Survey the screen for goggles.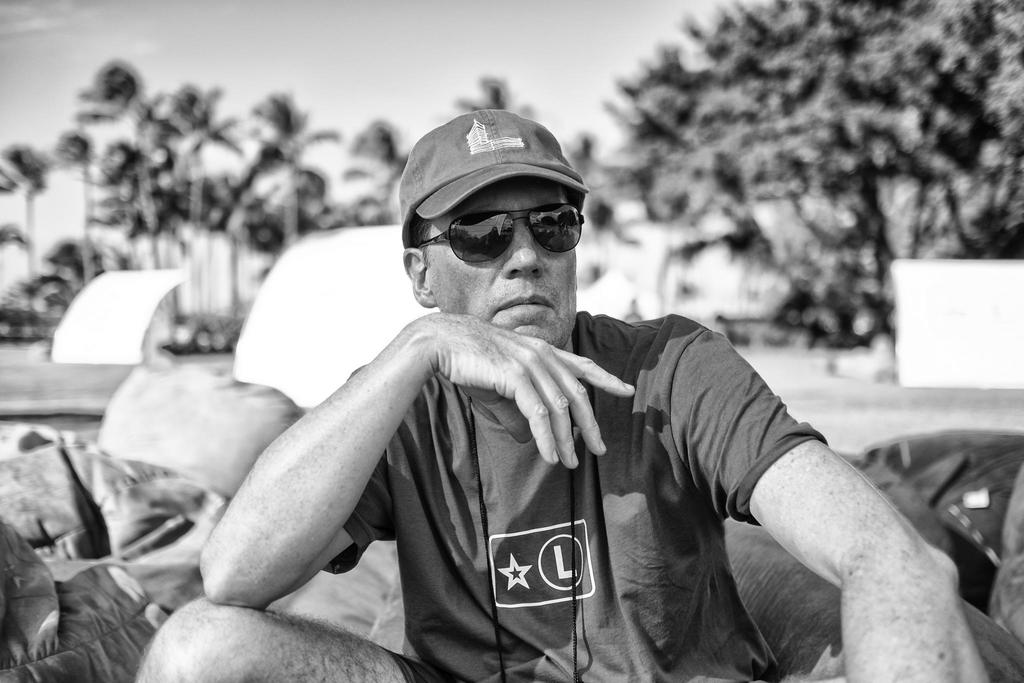
Survey found: [413, 209, 589, 269].
